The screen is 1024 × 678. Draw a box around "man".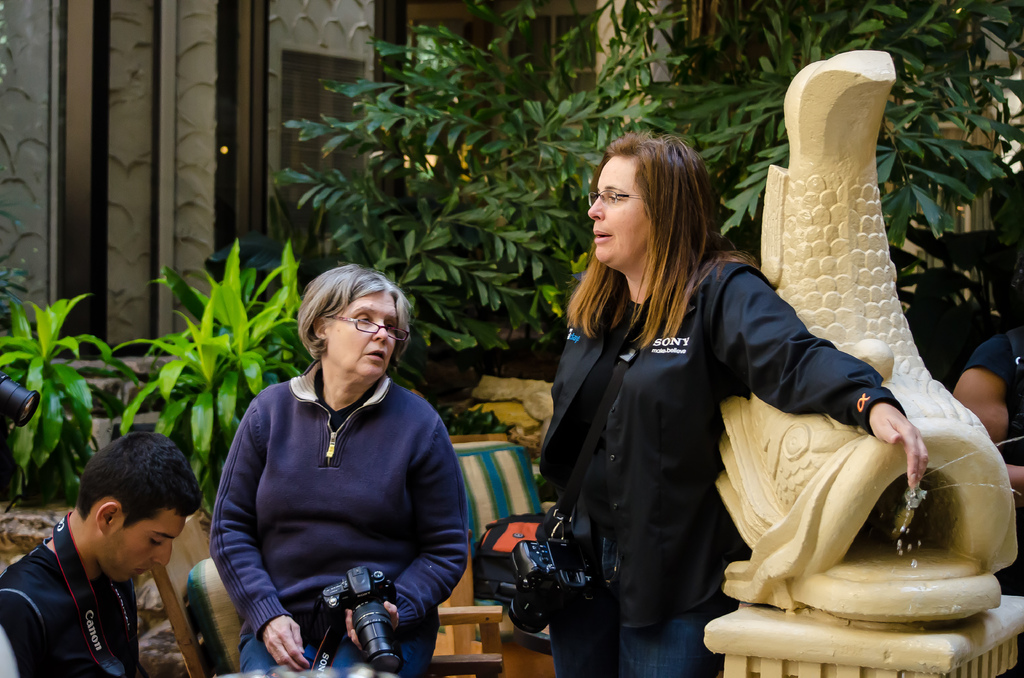
x1=0 y1=437 x2=221 y2=674.
